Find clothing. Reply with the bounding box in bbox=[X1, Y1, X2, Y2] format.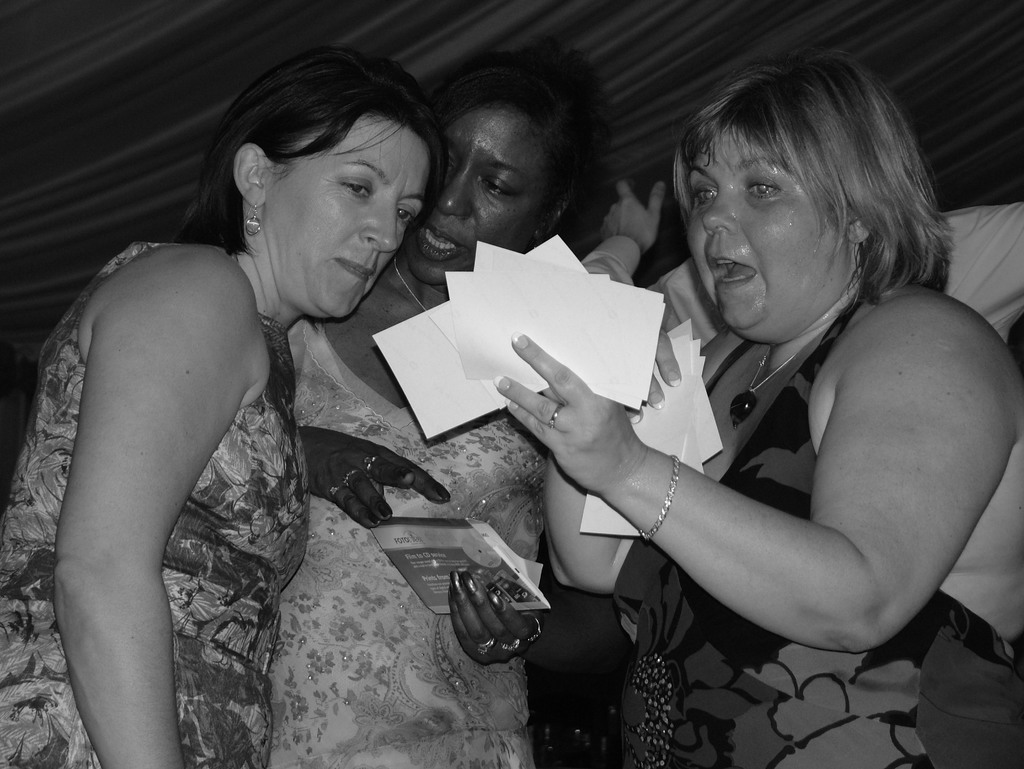
bbox=[271, 297, 557, 768].
